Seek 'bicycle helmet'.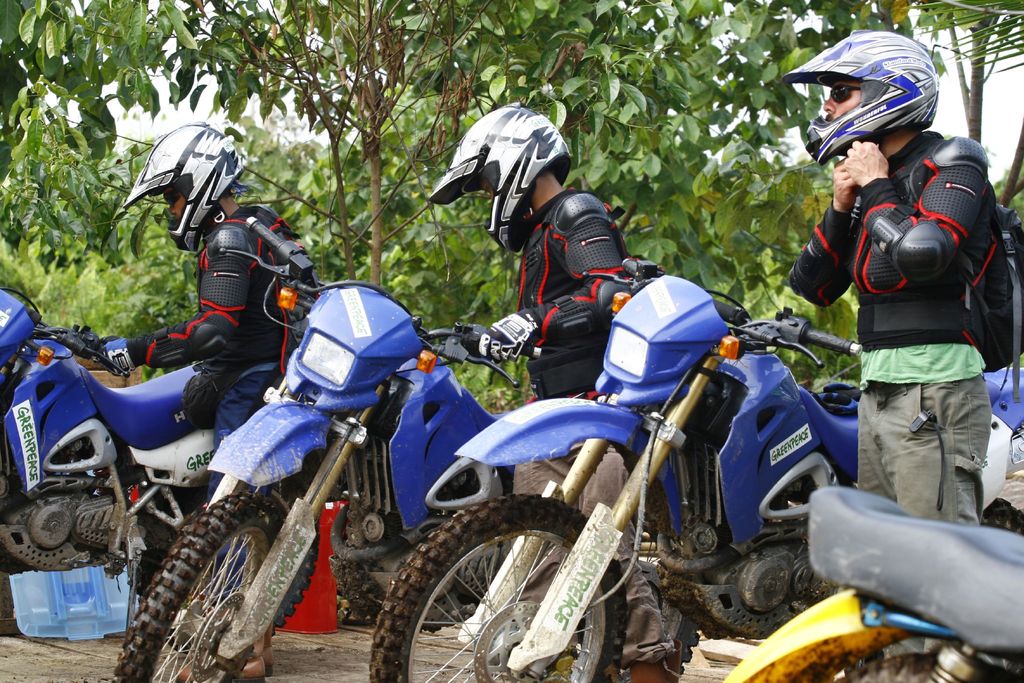
430/104/576/254.
